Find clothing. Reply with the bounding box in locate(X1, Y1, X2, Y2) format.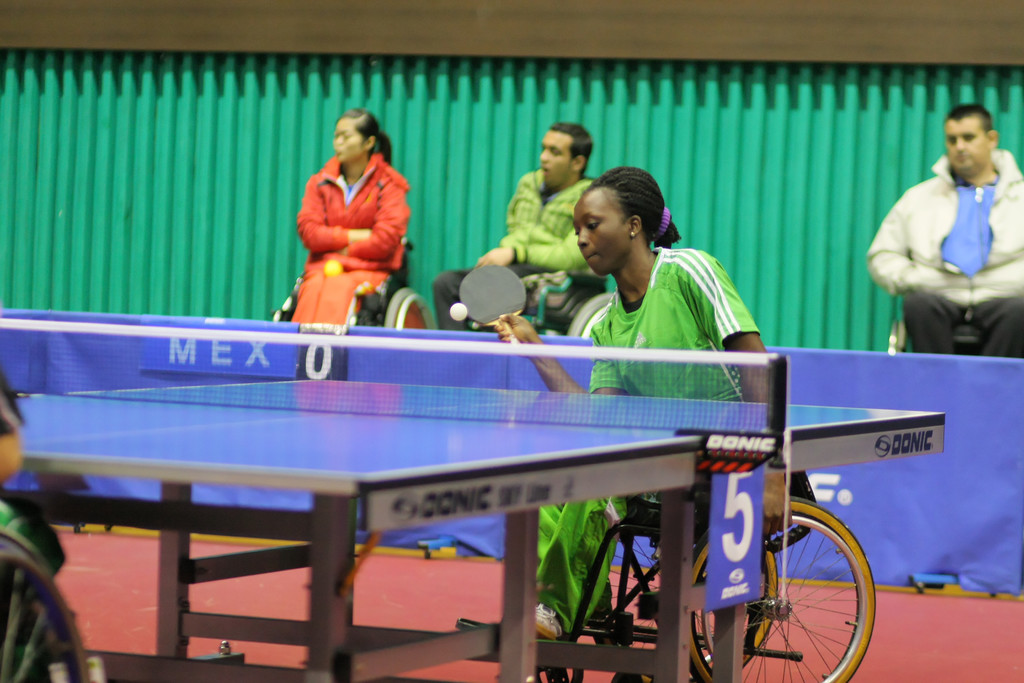
locate(529, 243, 761, 635).
